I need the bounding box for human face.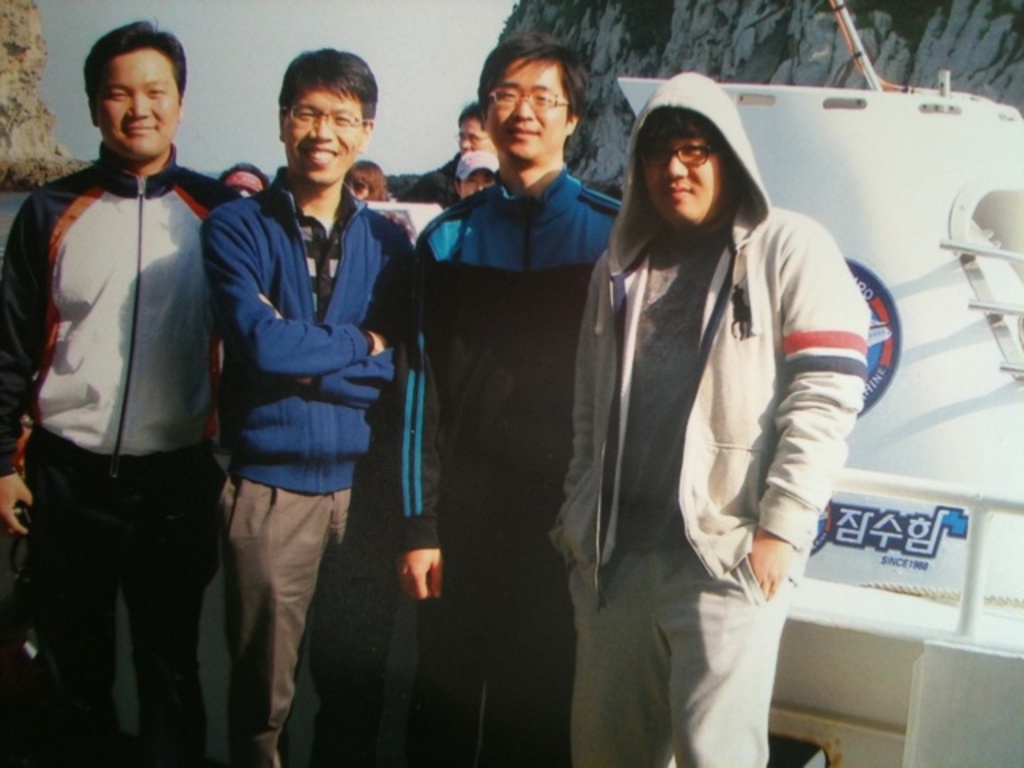
Here it is: bbox=[93, 53, 178, 158].
